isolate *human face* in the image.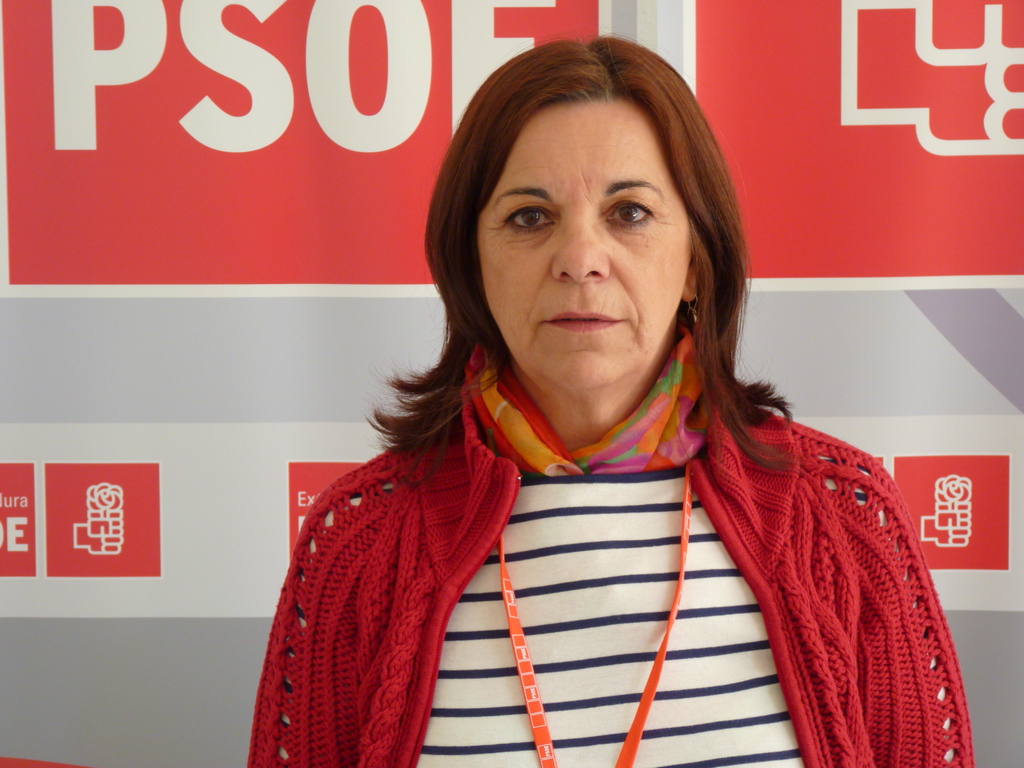
Isolated region: (x1=477, y1=94, x2=689, y2=385).
